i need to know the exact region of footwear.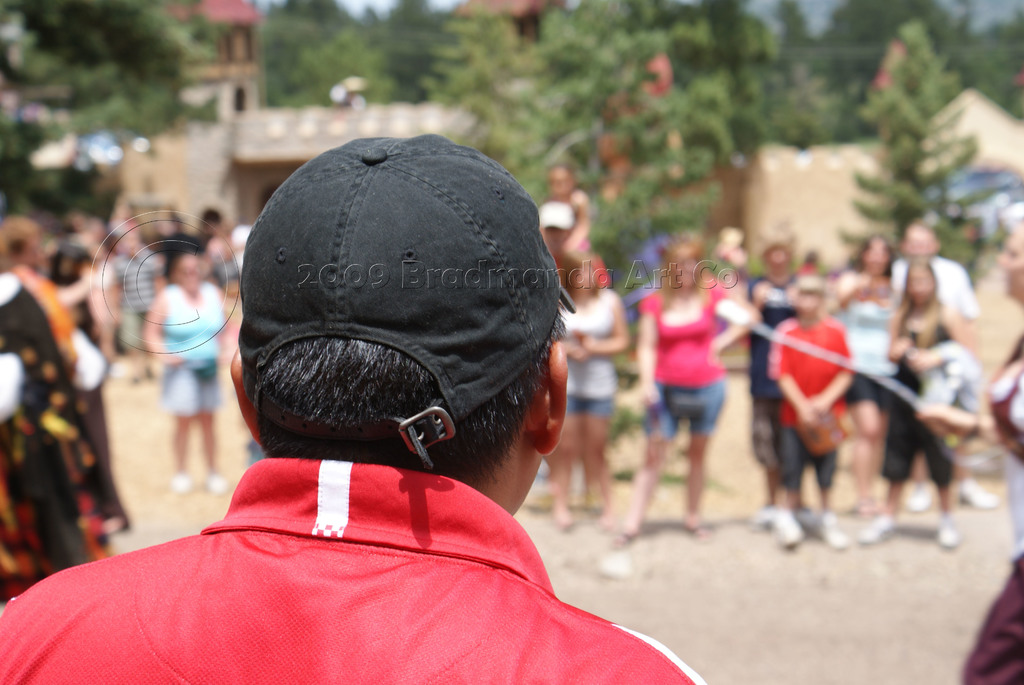
Region: <region>172, 472, 197, 490</region>.
